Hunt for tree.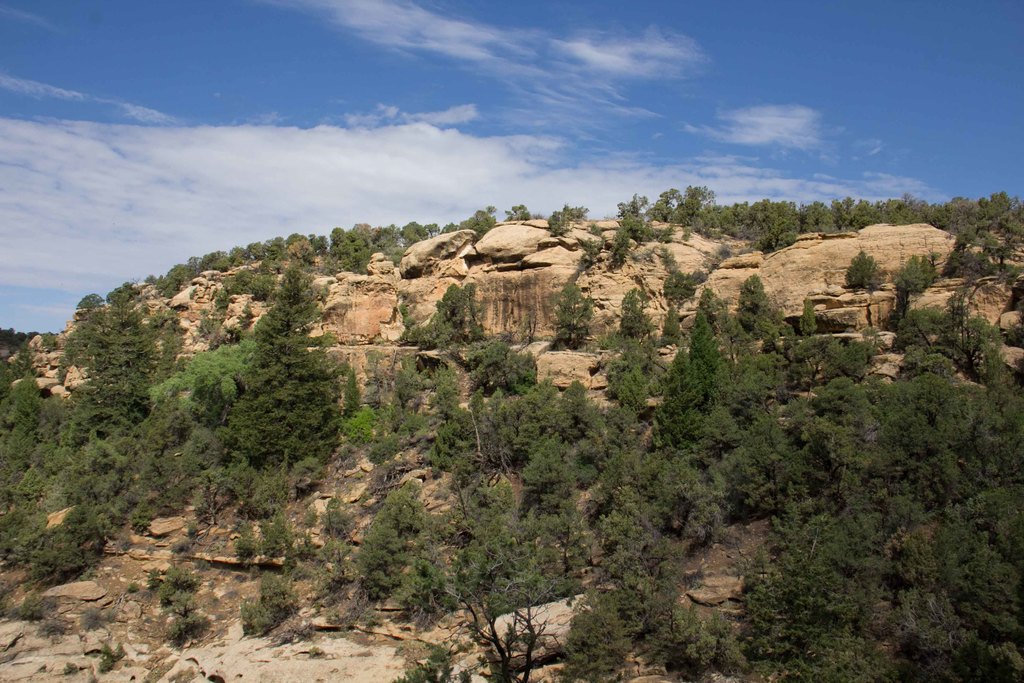
Hunted down at box=[844, 252, 888, 286].
